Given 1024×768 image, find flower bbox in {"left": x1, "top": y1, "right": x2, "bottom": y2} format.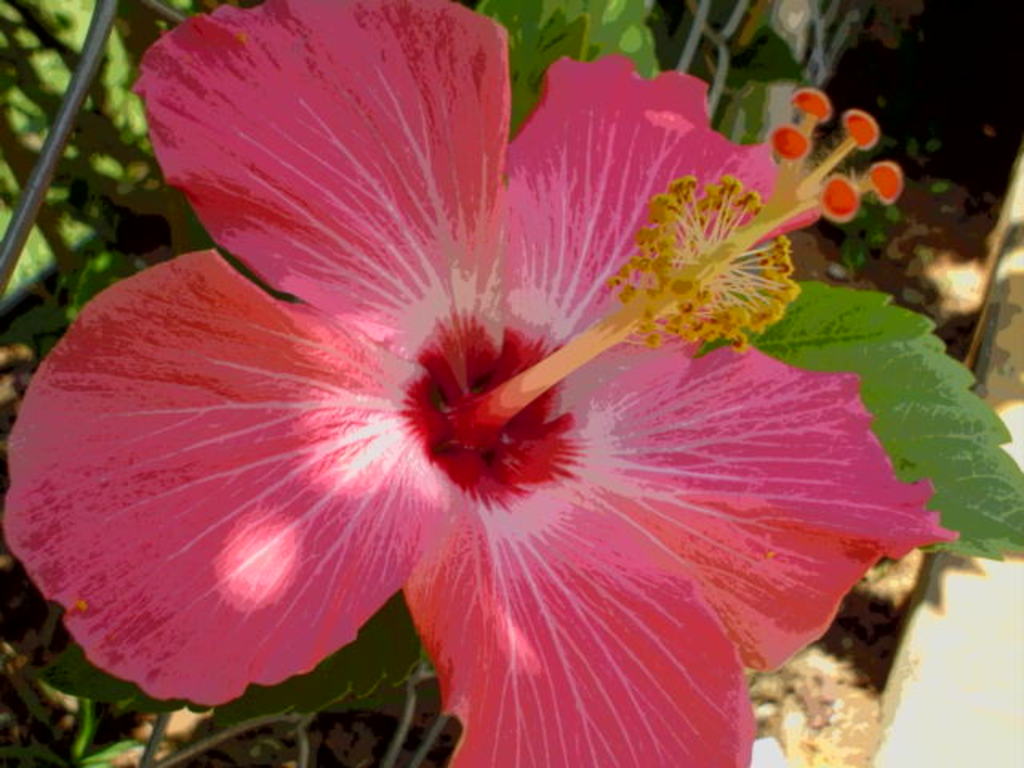
{"left": 0, "top": 32, "right": 867, "bottom": 731}.
